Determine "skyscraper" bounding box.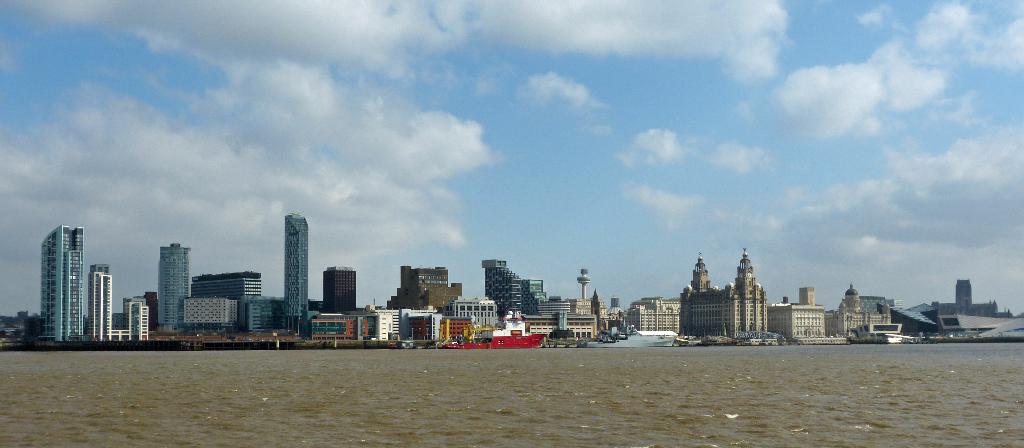
Determined: {"x1": 95, "y1": 264, "x2": 149, "y2": 342}.
